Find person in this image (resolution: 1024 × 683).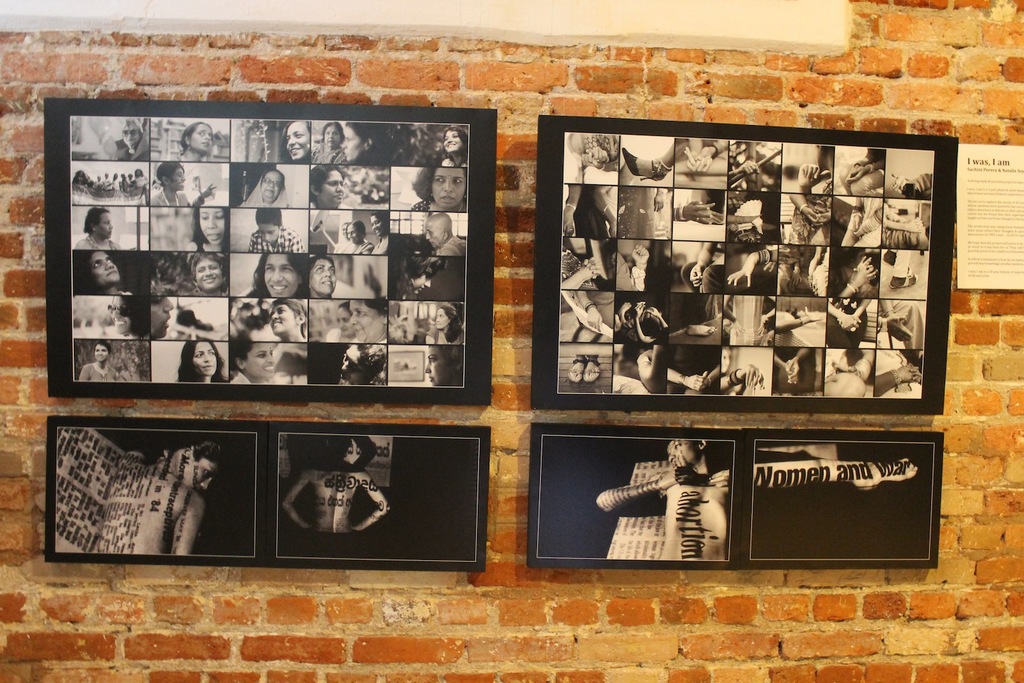
crop(103, 115, 148, 162).
